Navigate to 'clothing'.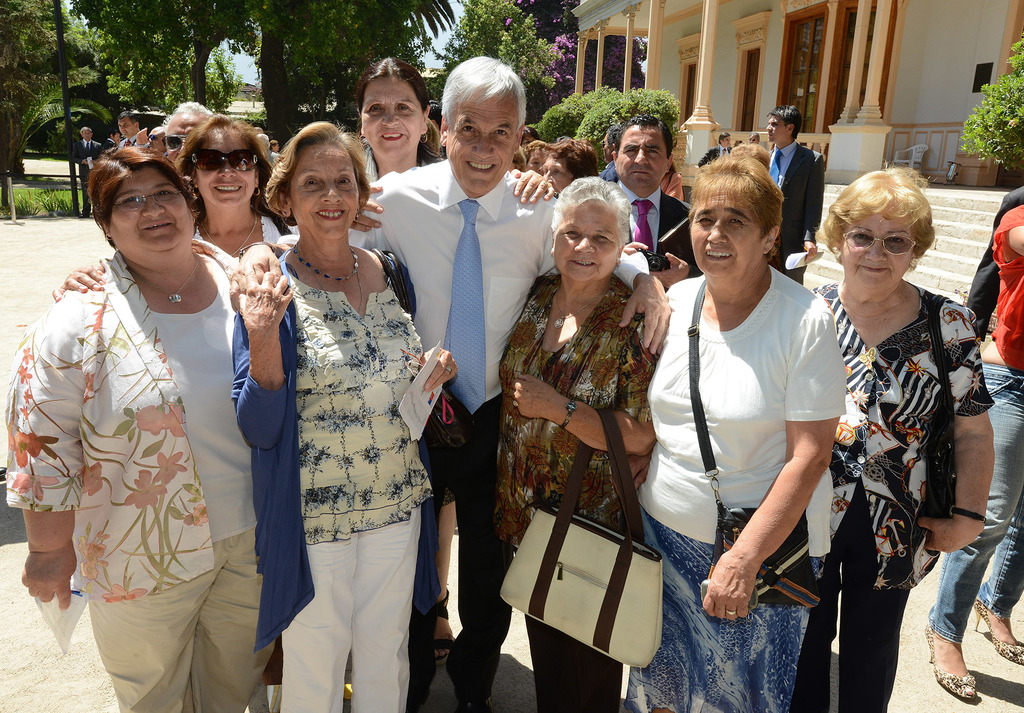
Navigation target: rect(45, 221, 264, 678).
